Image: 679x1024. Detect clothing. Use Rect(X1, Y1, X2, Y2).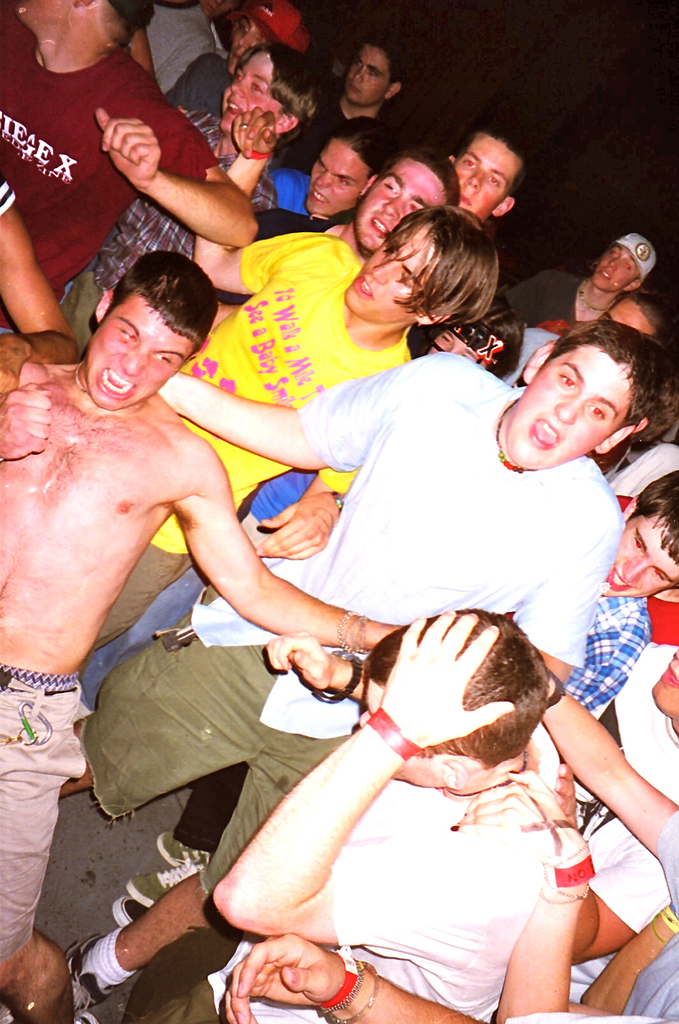
Rect(536, 588, 660, 746).
